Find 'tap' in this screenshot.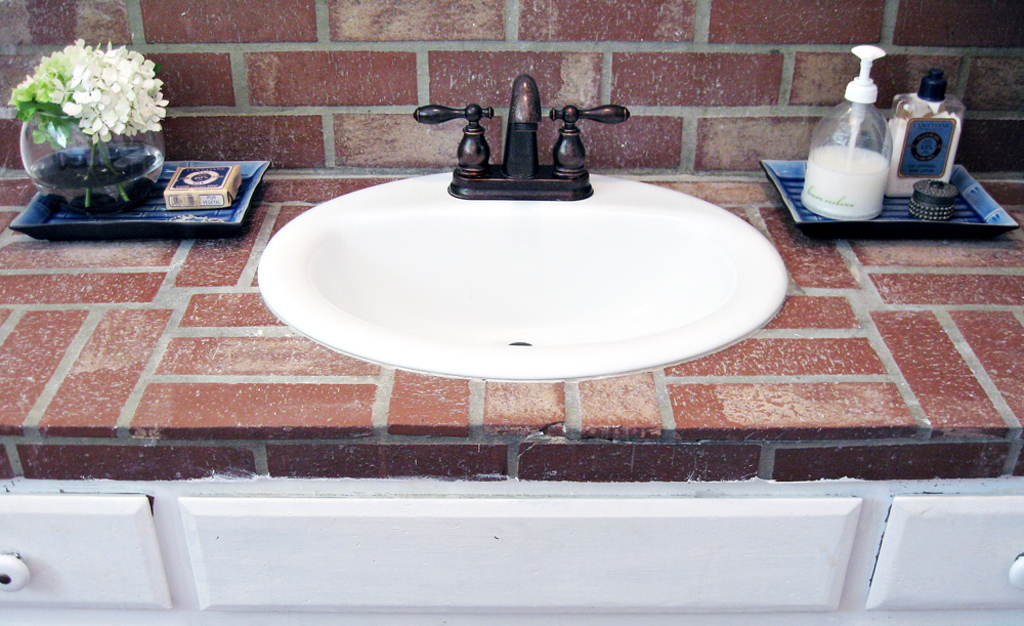
The bounding box for 'tap' is (501,73,547,183).
